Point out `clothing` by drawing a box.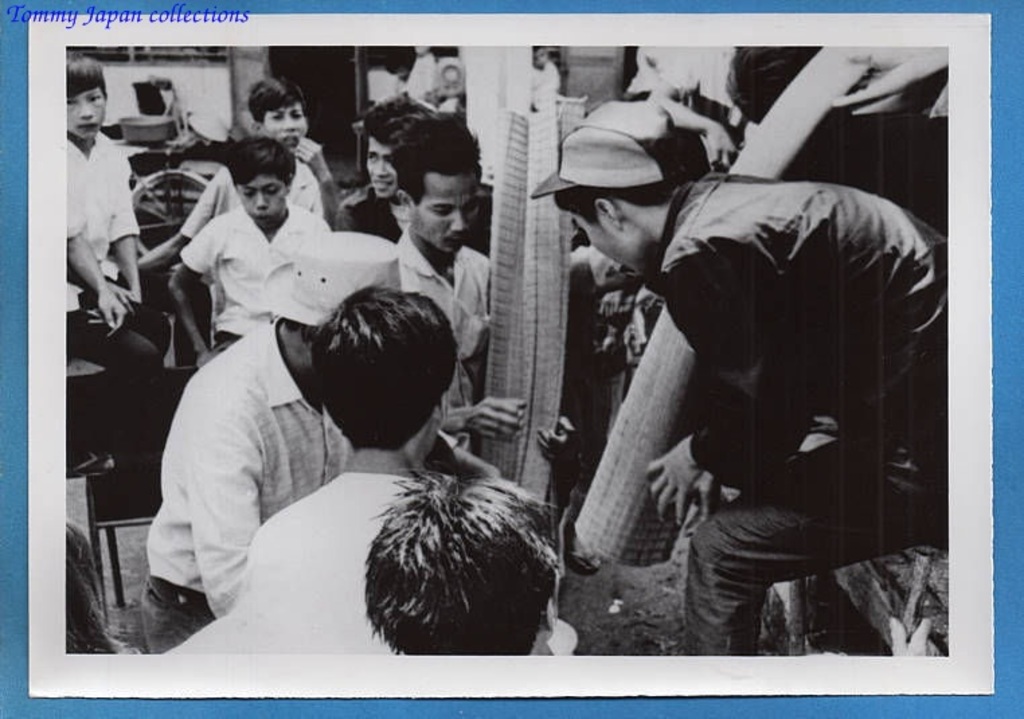
crop(364, 39, 464, 110).
